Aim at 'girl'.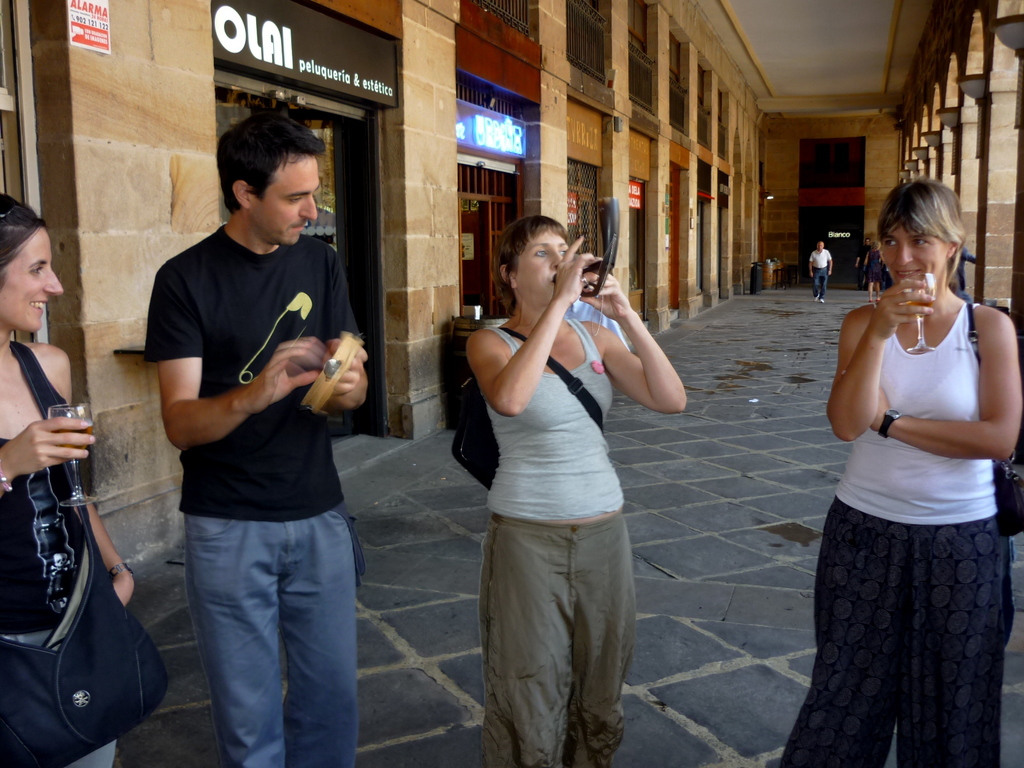
Aimed at 0,195,135,767.
